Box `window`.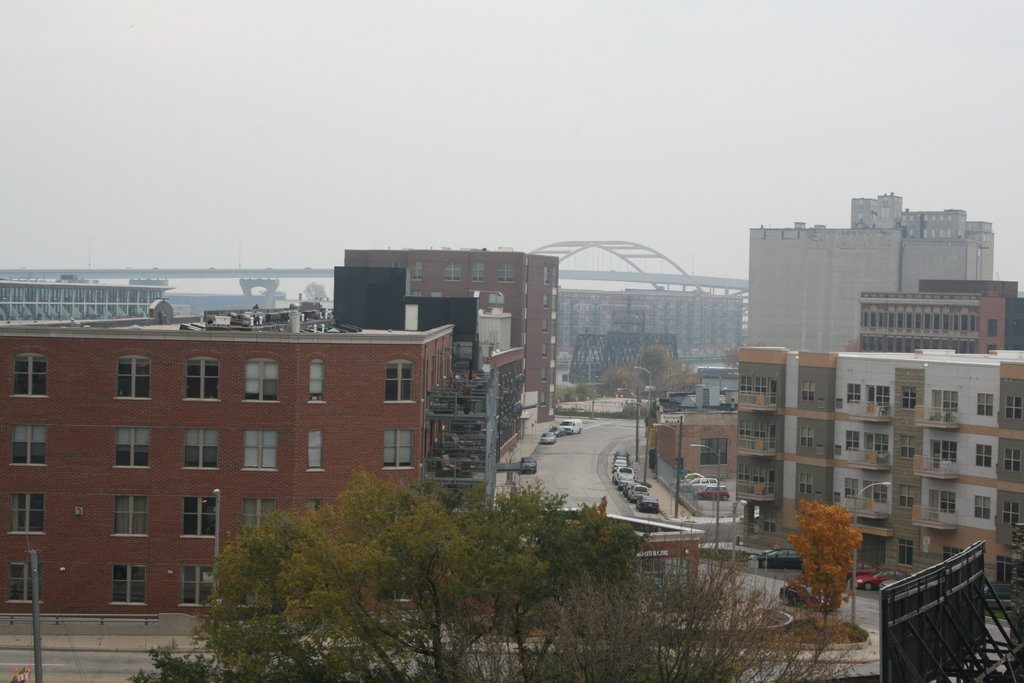
(799, 427, 812, 447).
